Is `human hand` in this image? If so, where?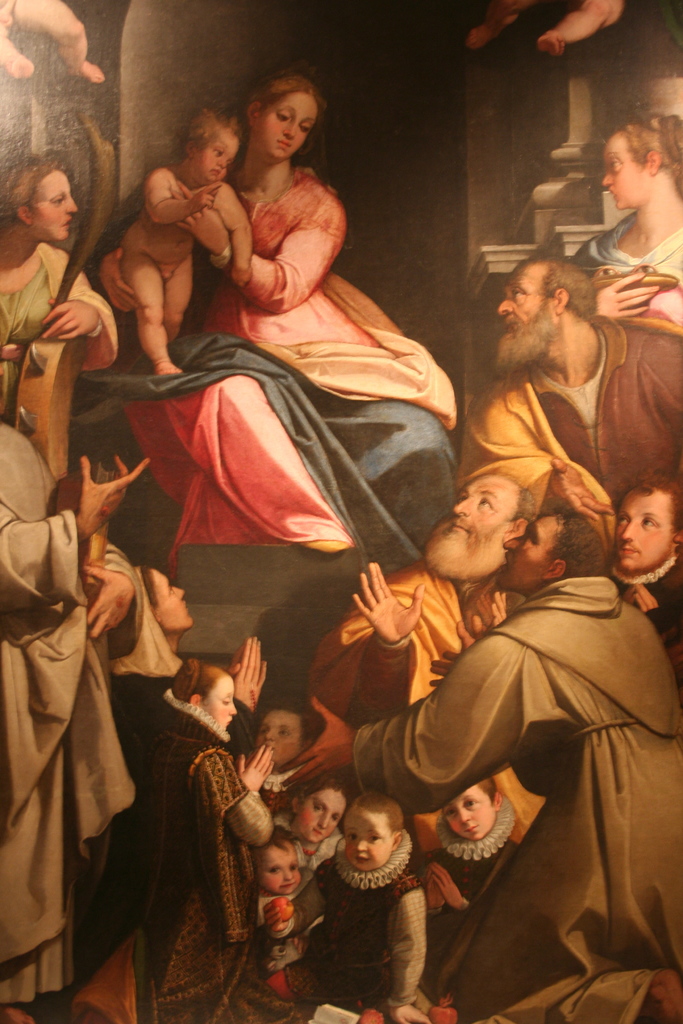
Yes, at <bbox>231, 264, 252, 290</bbox>.
